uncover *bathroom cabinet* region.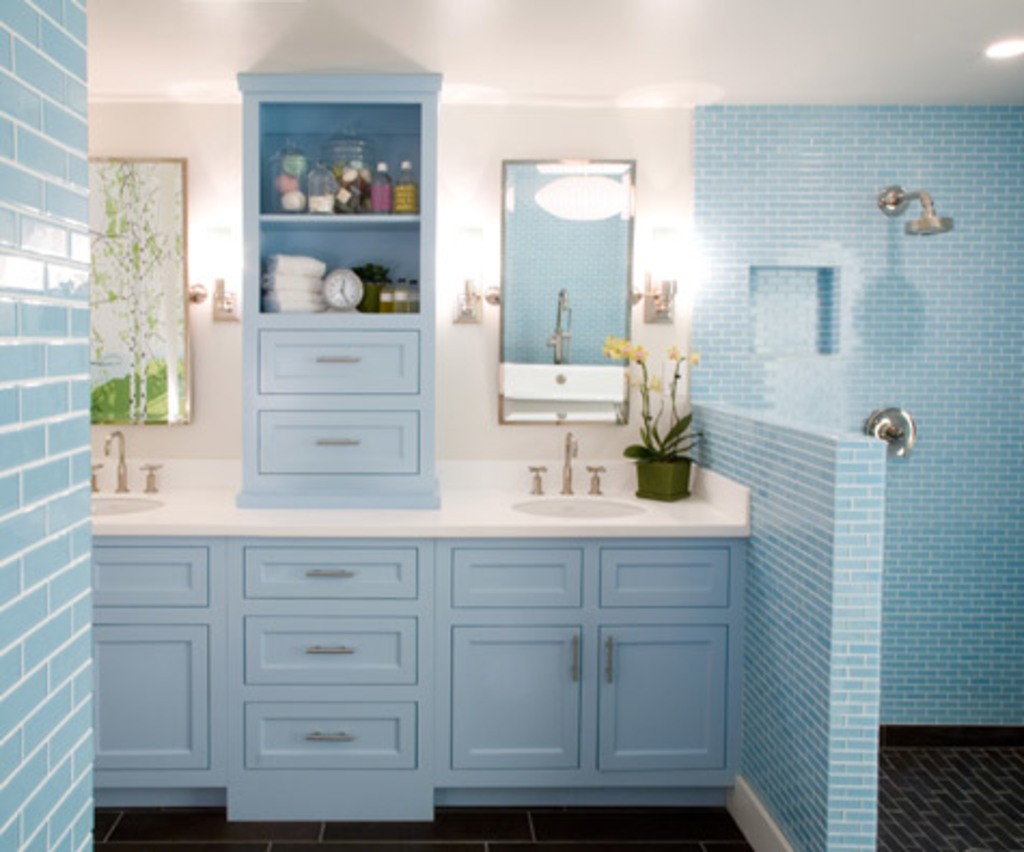
Uncovered: crop(93, 541, 744, 820).
